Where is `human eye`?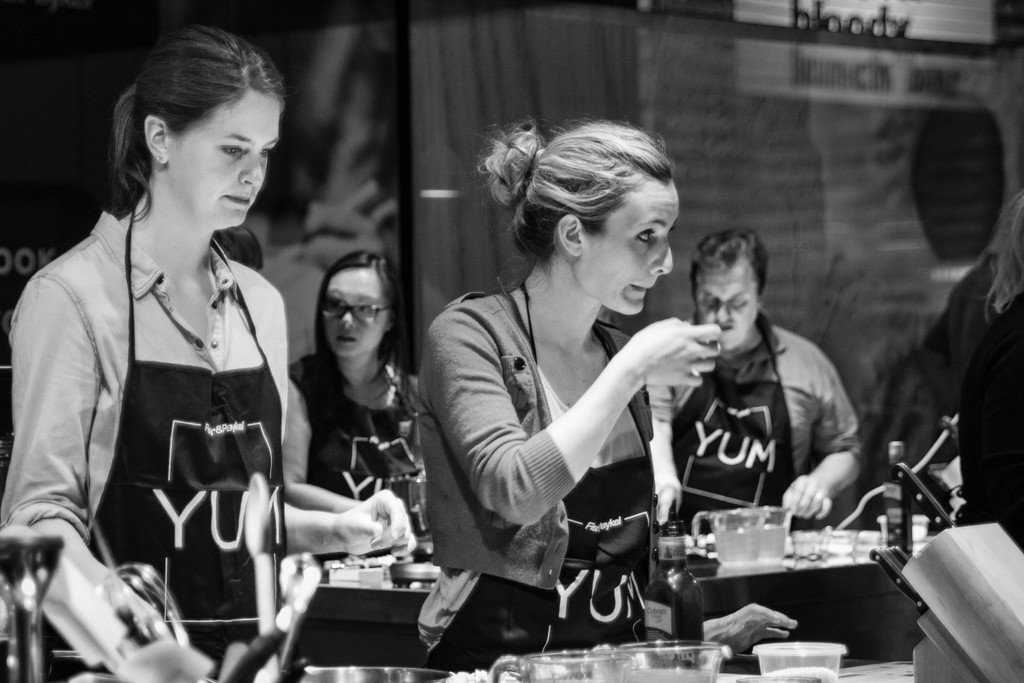
221:143:243:156.
